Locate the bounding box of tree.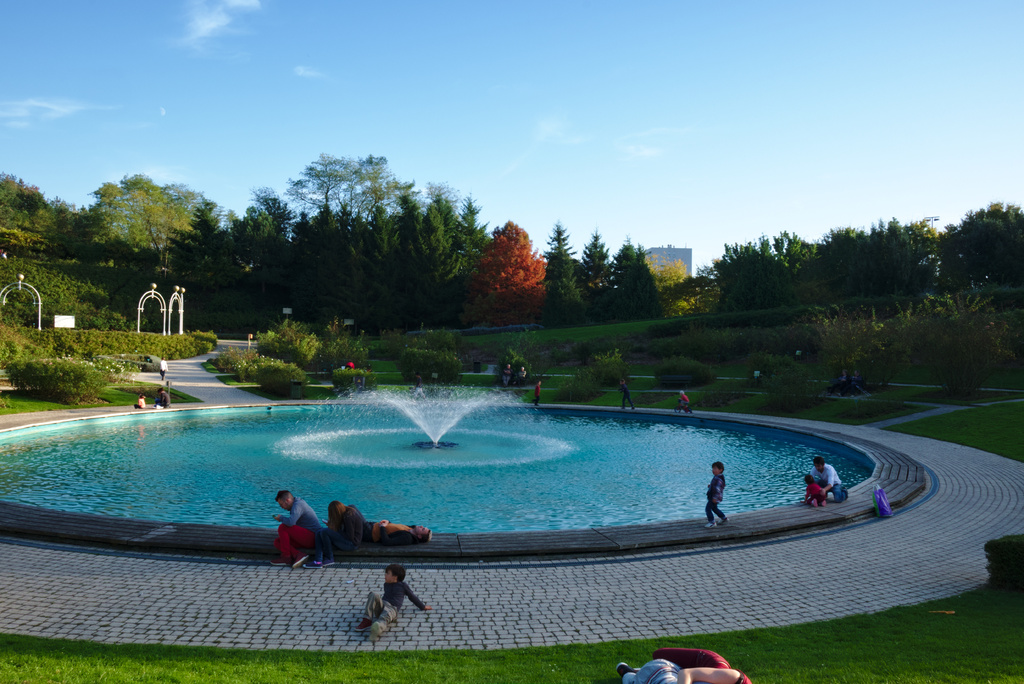
Bounding box: <bbox>245, 190, 295, 235</bbox>.
